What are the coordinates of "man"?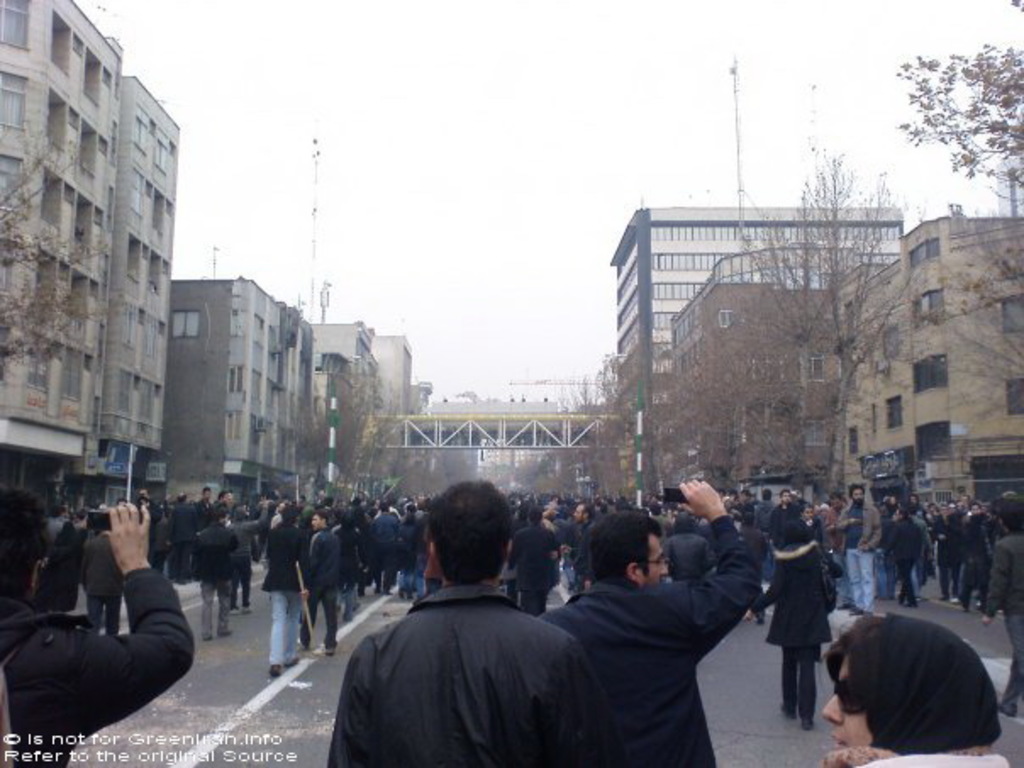
box=[192, 502, 242, 634].
